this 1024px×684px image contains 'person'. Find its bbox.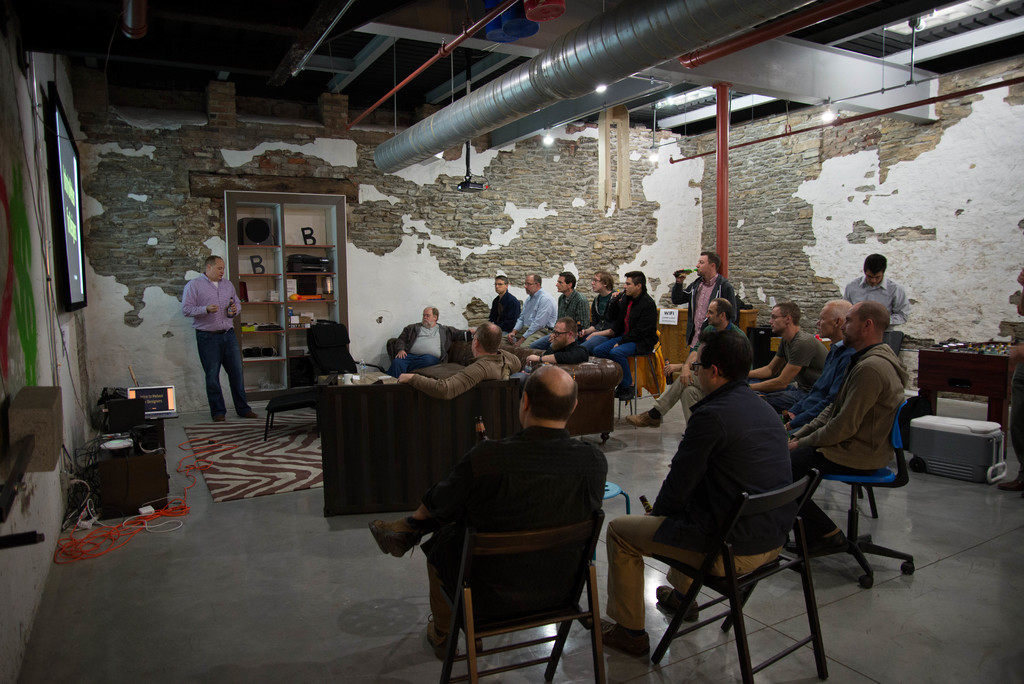
745, 300, 834, 412.
